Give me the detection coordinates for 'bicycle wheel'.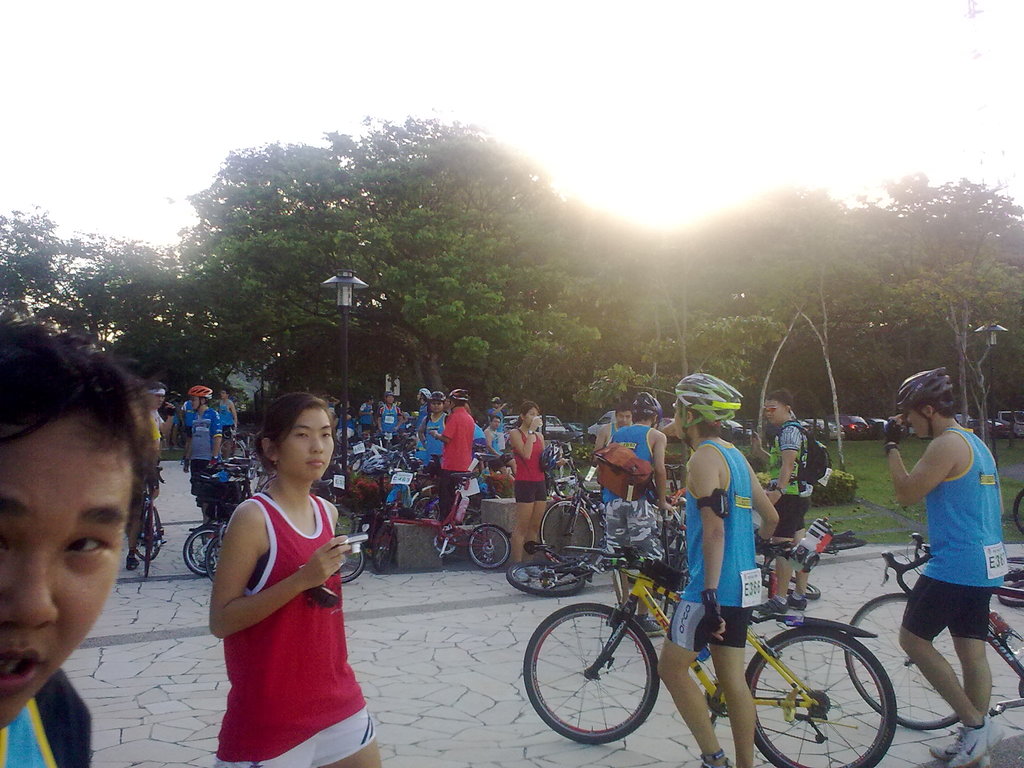
bbox=(520, 600, 660, 746).
